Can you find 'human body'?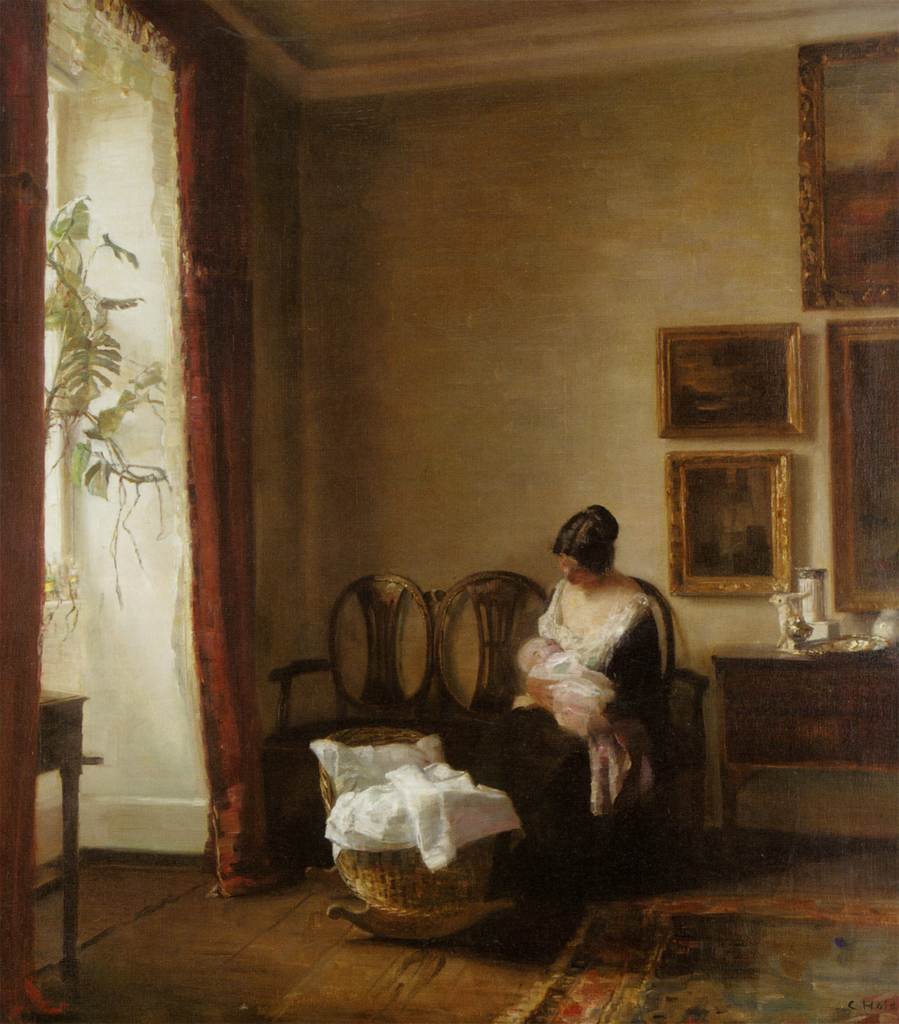
Yes, bounding box: left=469, top=500, right=680, bottom=899.
